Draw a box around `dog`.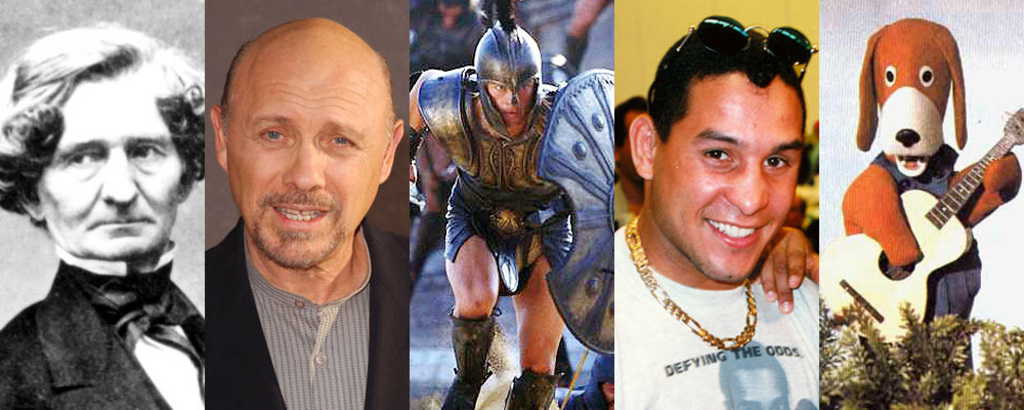
<bbox>839, 13, 1020, 405</bbox>.
